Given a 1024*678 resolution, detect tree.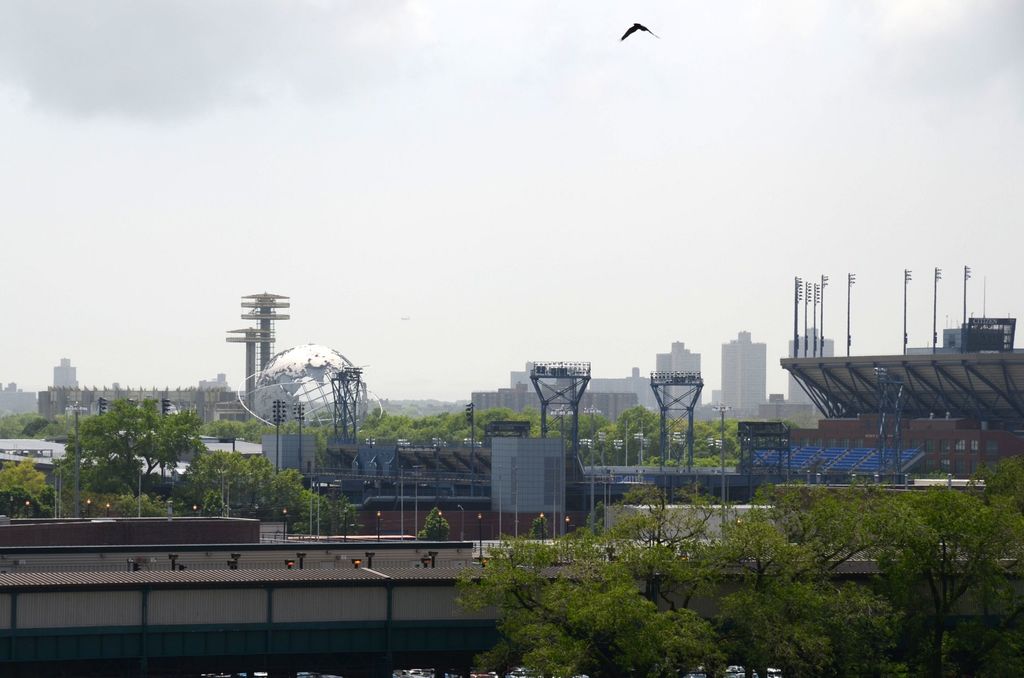
select_region(53, 390, 207, 516).
